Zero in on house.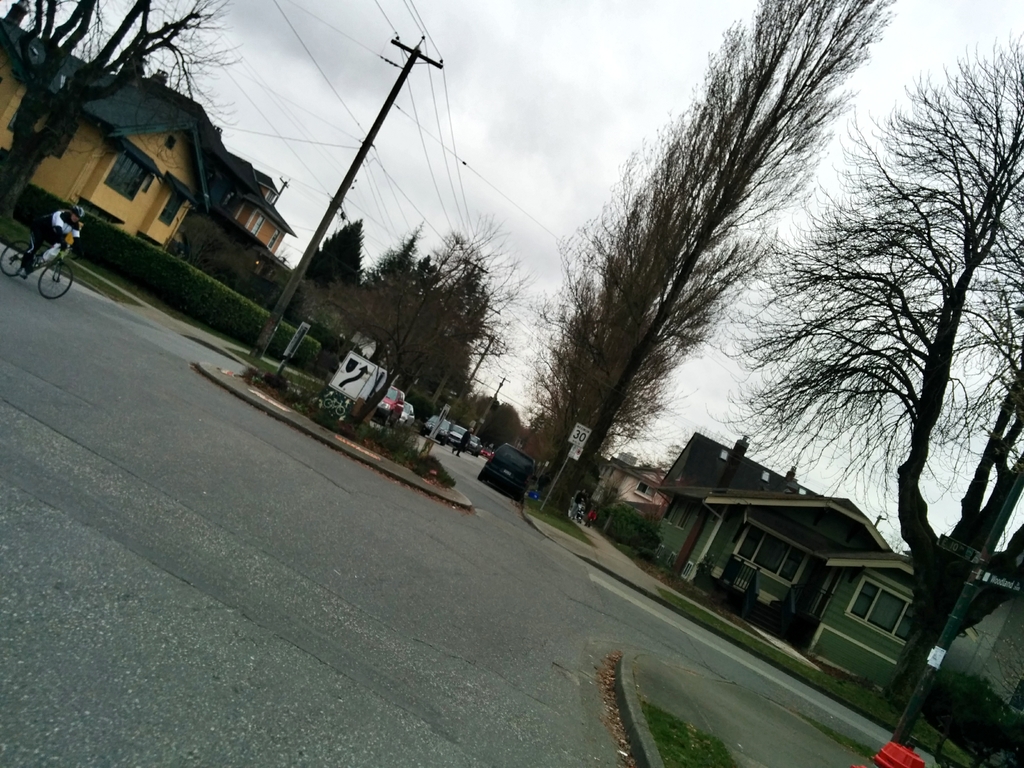
Zeroed in: 593:460:659:541.
